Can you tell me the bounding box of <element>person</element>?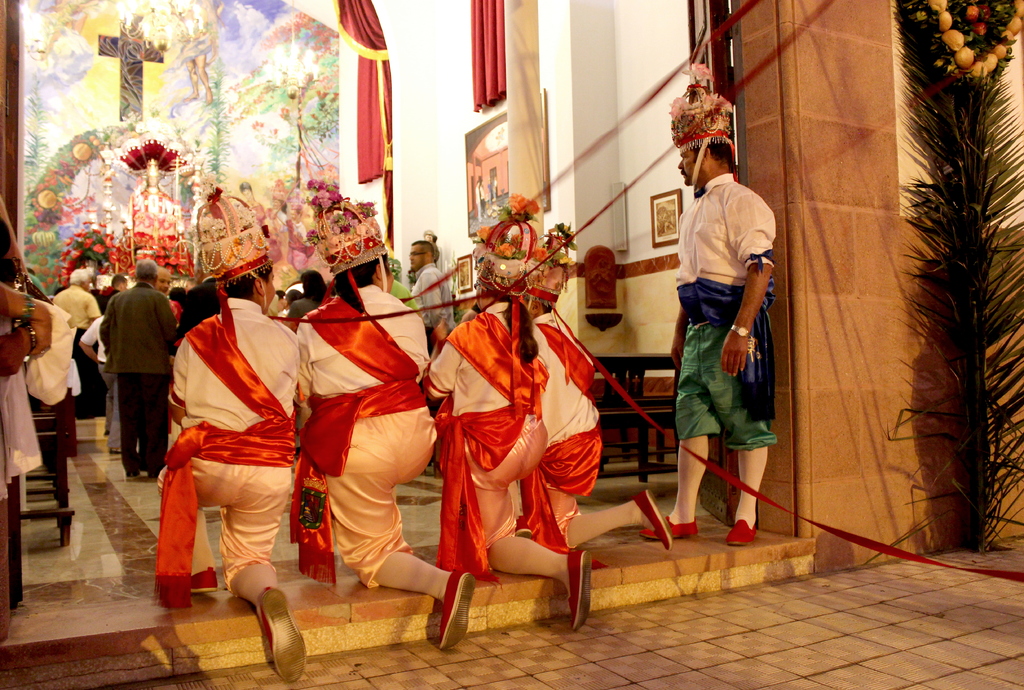
l=641, t=67, r=775, b=544.
